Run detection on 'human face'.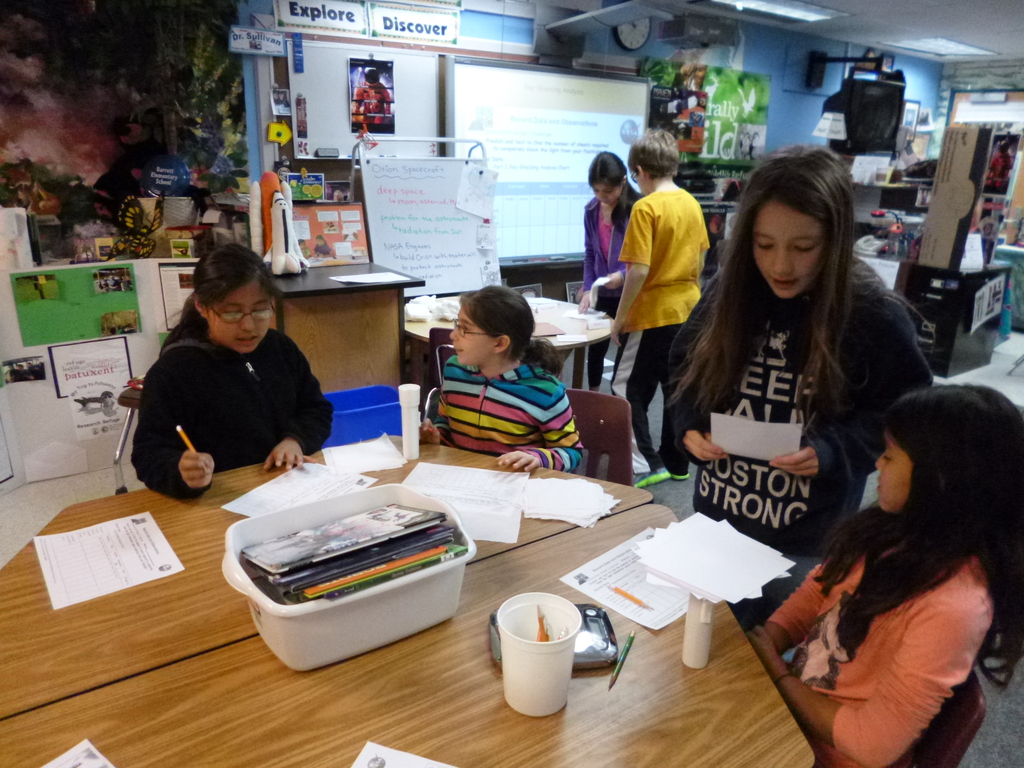
Result: [left=872, top=425, right=916, bottom=509].
